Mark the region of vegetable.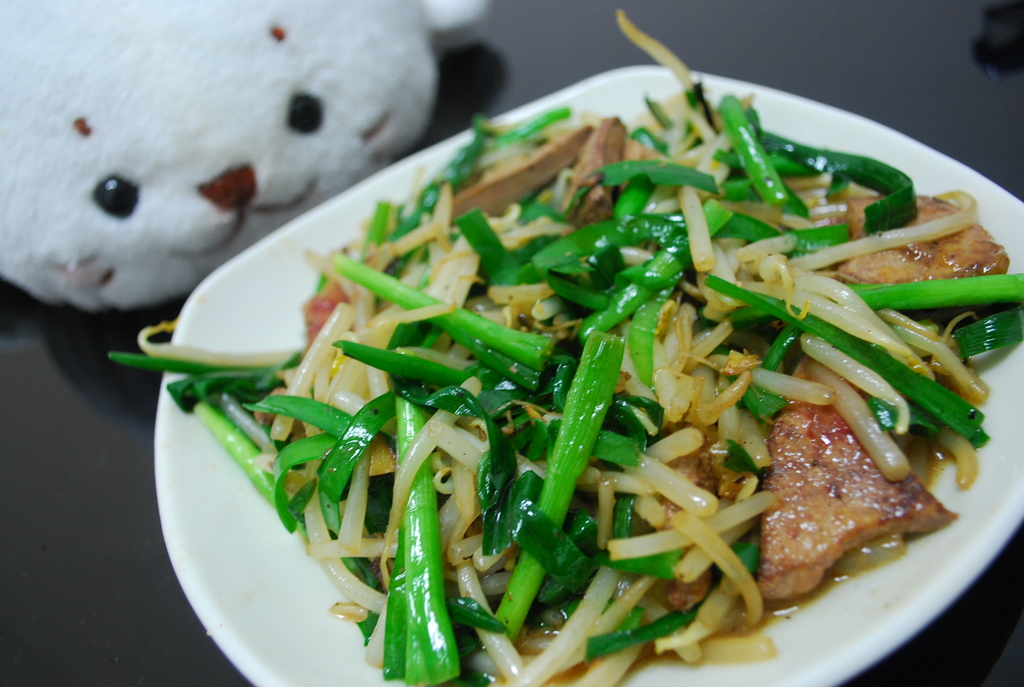
Region: Rect(108, 97, 1023, 650).
